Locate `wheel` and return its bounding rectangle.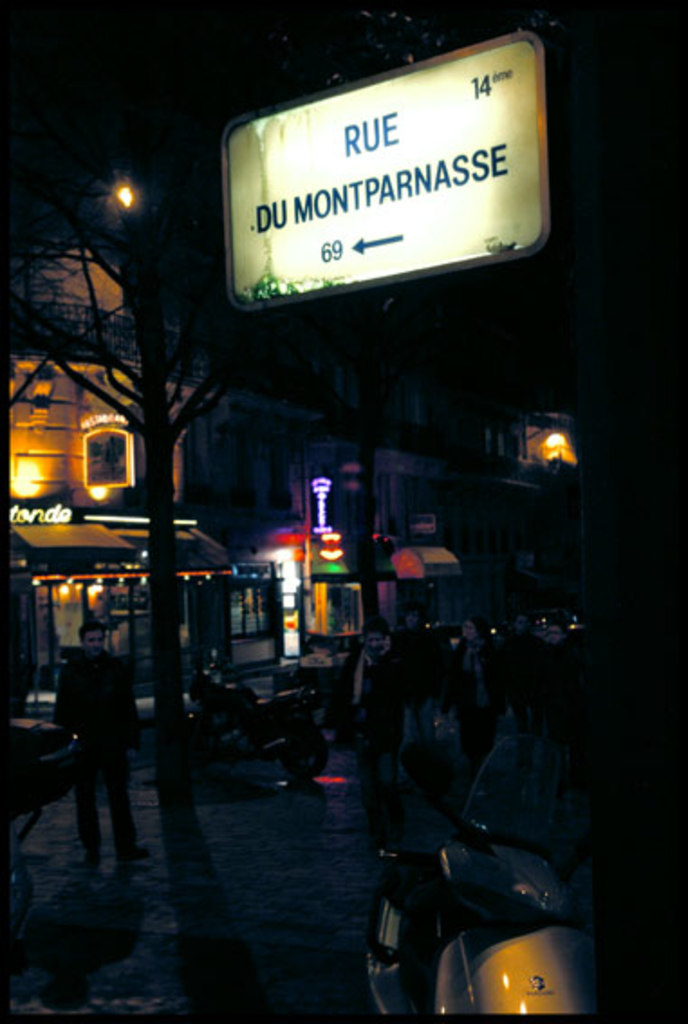
<bbox>359, 854, 464, 1022</bbox>.
